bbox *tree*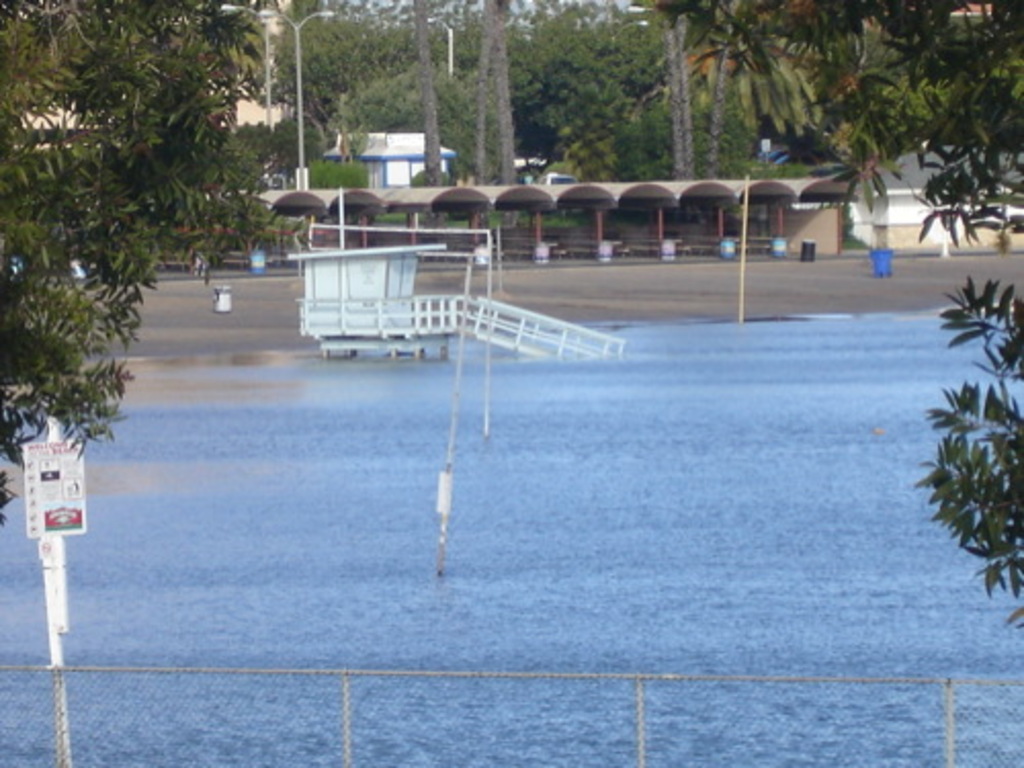
bbox=(4, 16, 260, 492)
